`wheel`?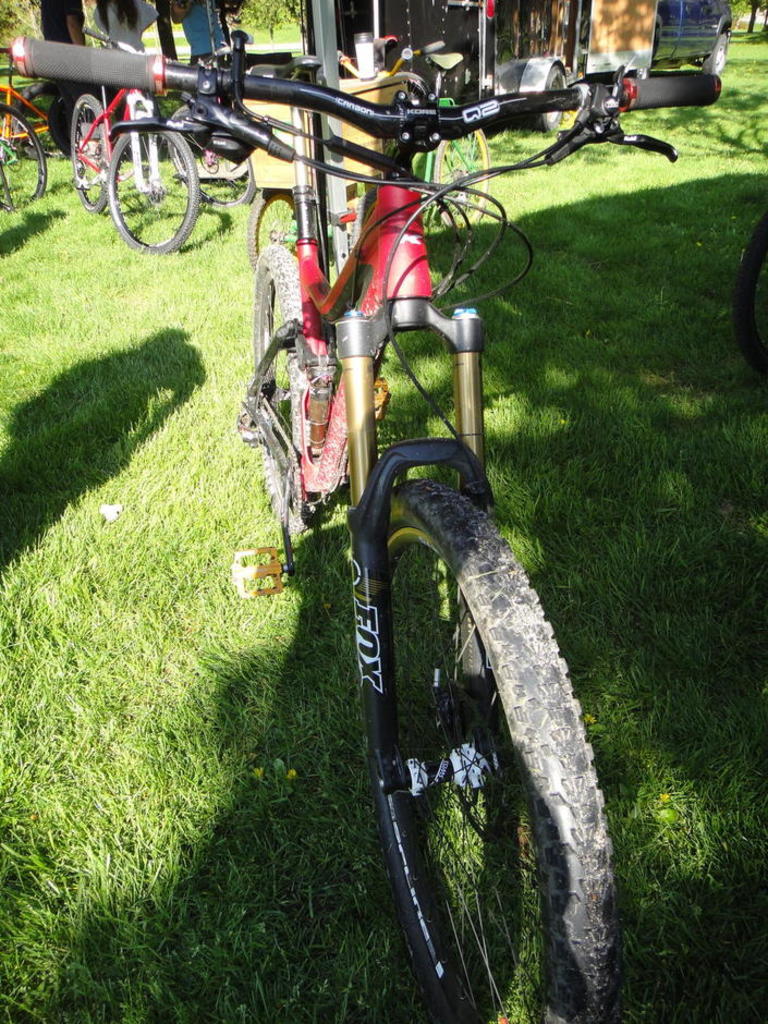
[left=429, top=121, right=487, bottom=232]
